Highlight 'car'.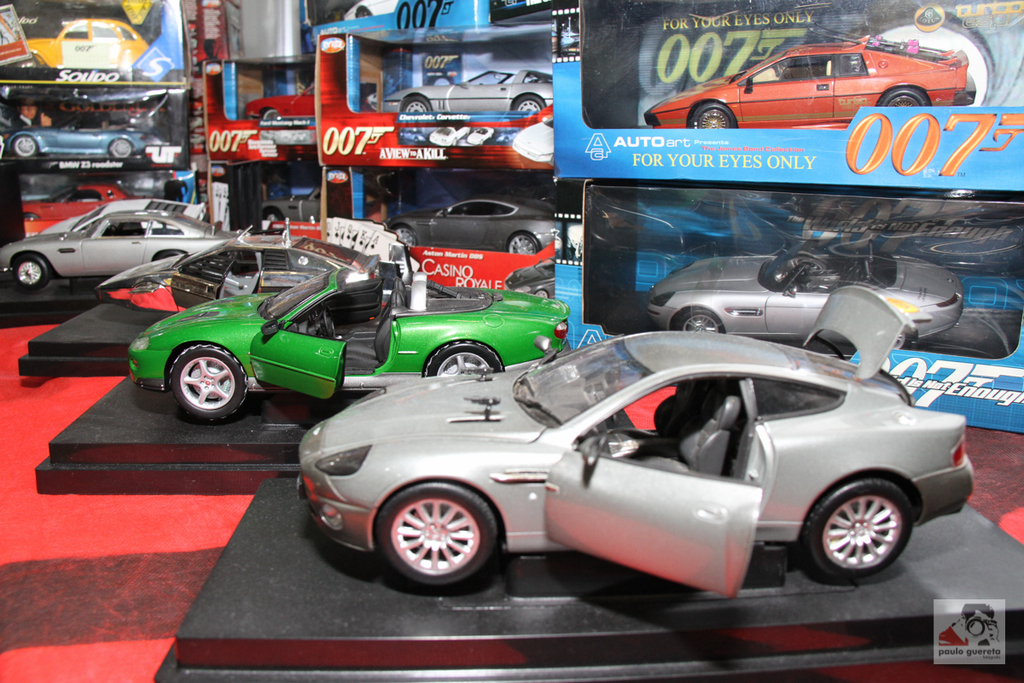
Highlighted region: select_region(0, 110, 144, 166).
